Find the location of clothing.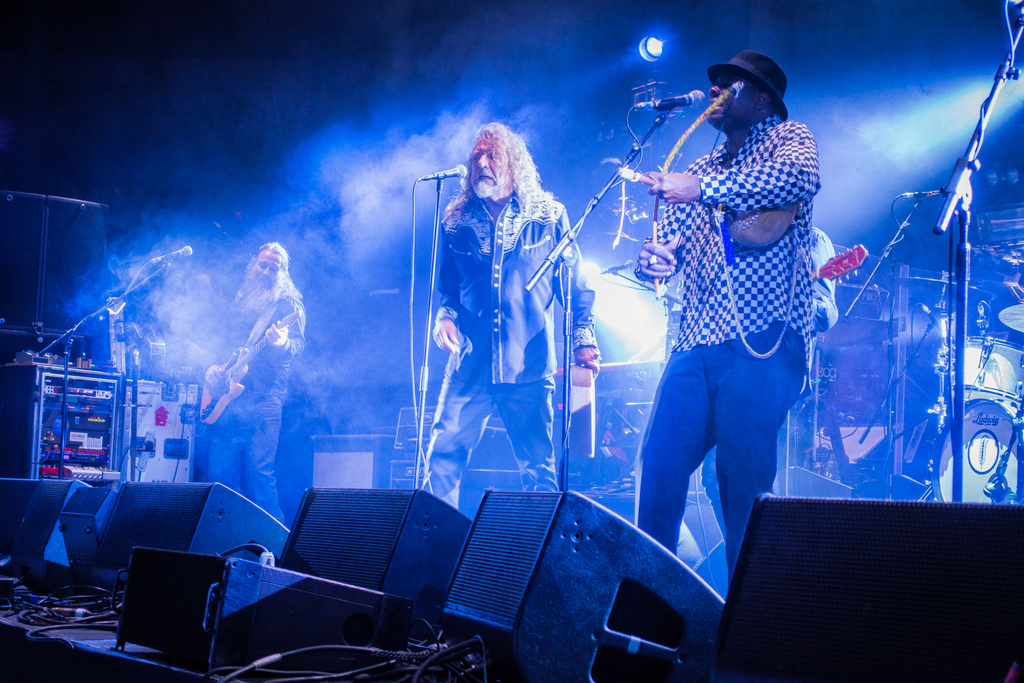
Location: Rect(435, 181, 596, 509).
